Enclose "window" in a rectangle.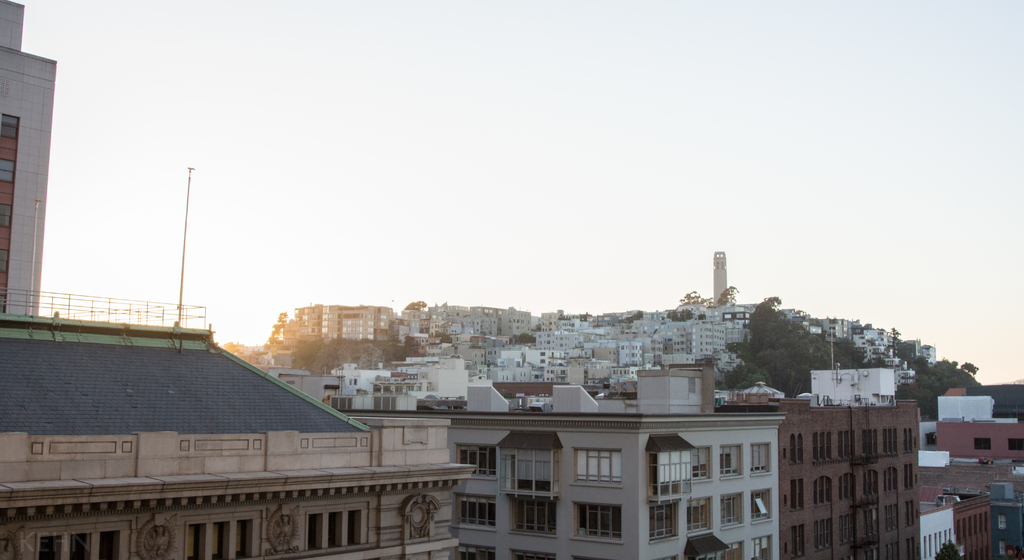
924:433:937:448.
